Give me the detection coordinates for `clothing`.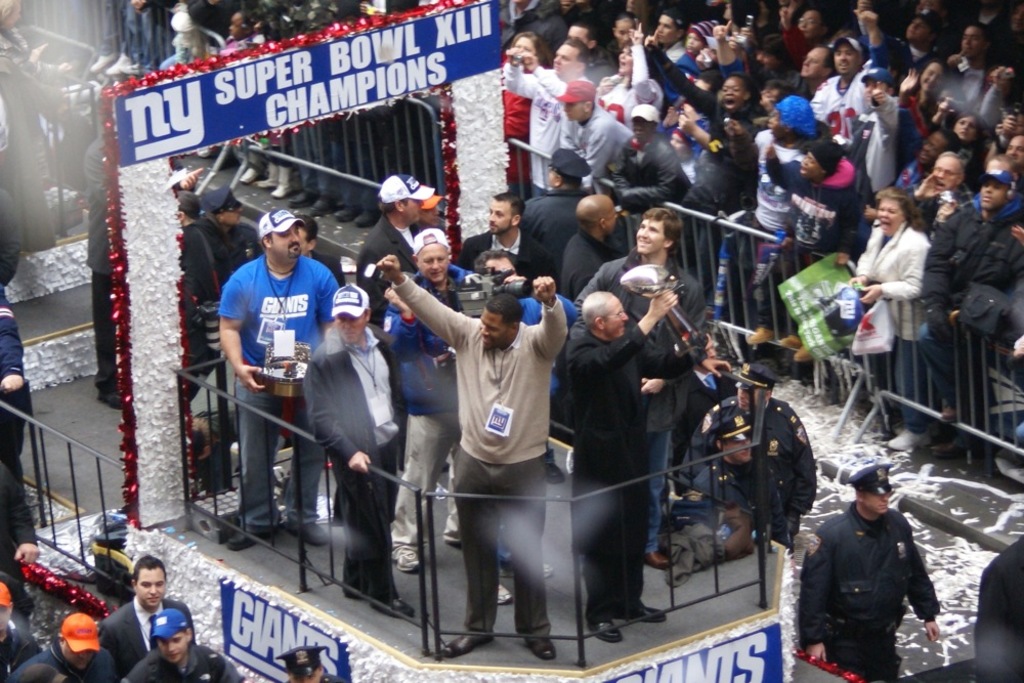
[left=0, top=460, right=38, bottom=575].
